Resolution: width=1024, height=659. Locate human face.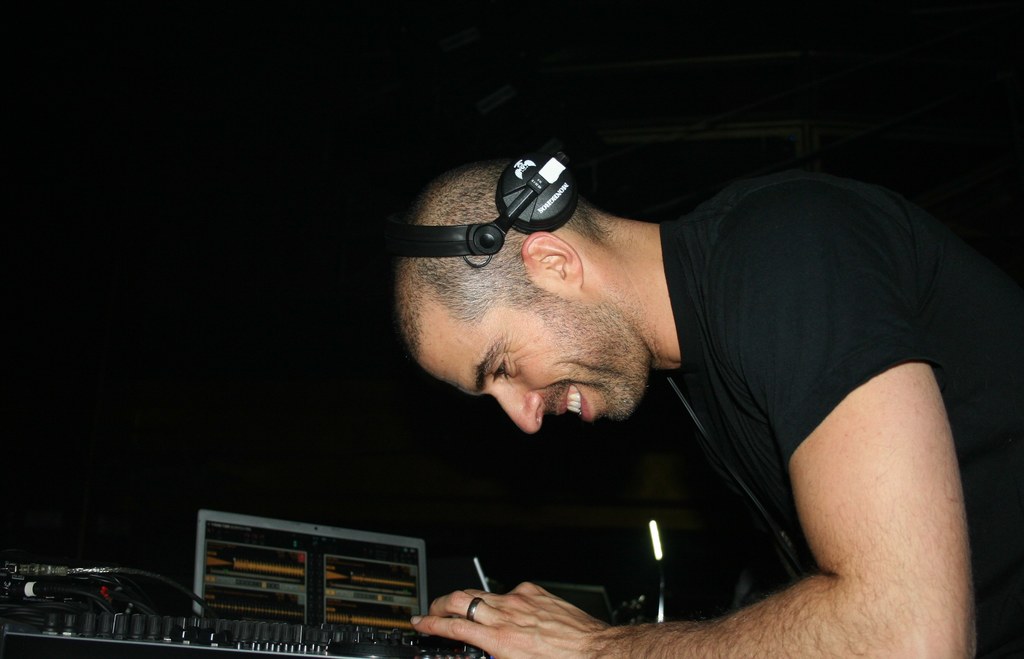
412, 292, 650, 433.
